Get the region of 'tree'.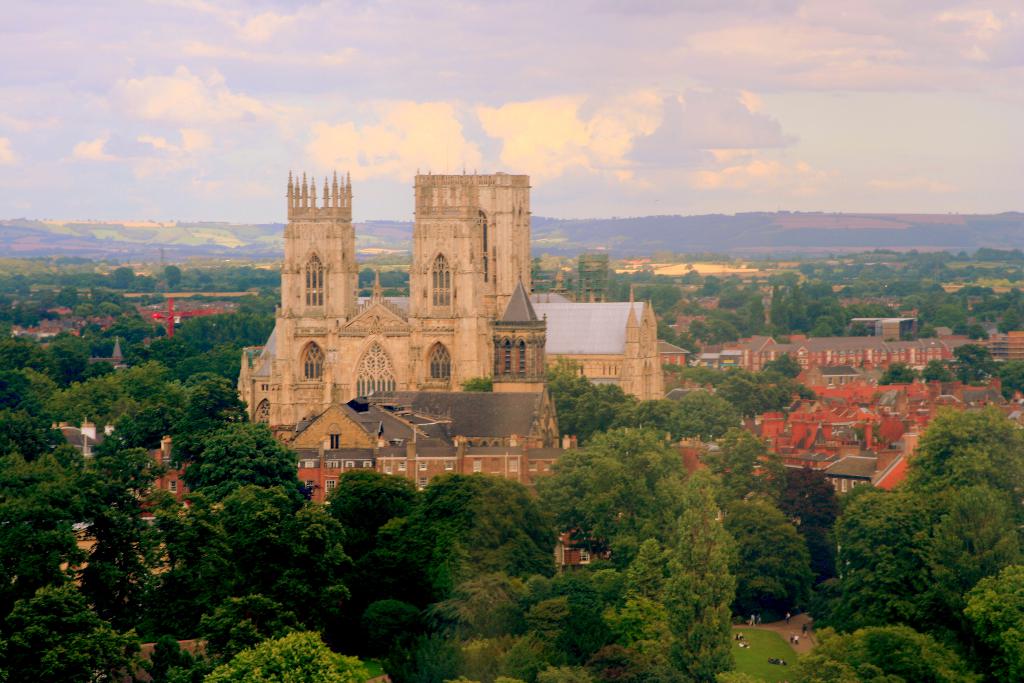
{"x1": 663, "y1": 350, "x2": 815, "y2": 419}.
